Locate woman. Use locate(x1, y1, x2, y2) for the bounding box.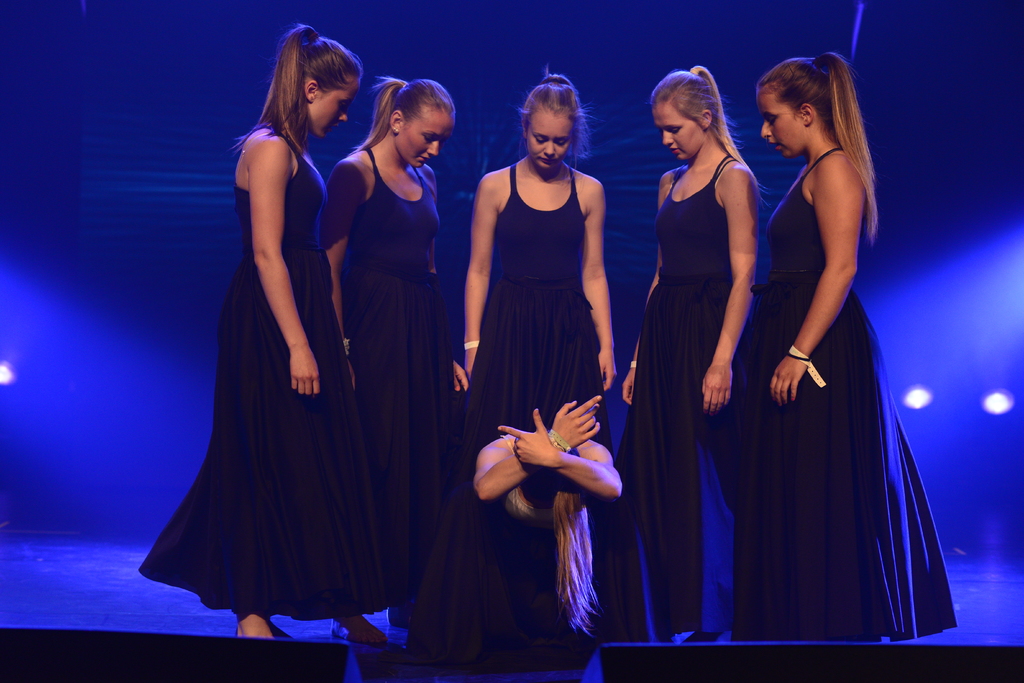
locate(138, 30, 413, 646).
